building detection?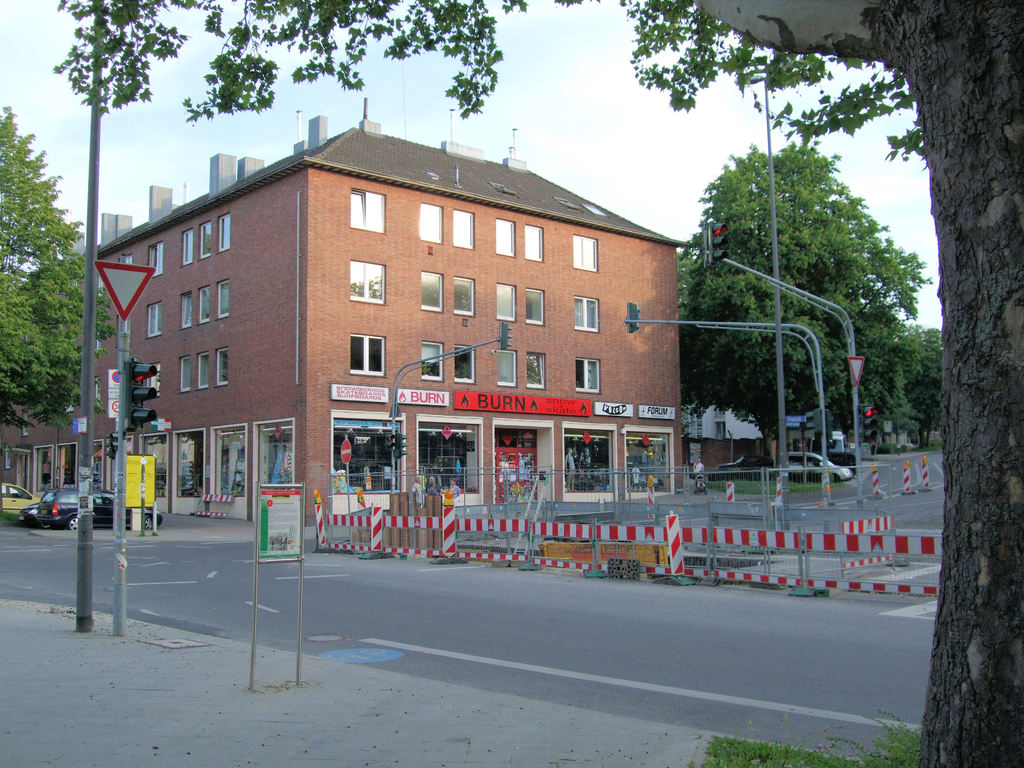
box=[0, 97, 781, 527]
